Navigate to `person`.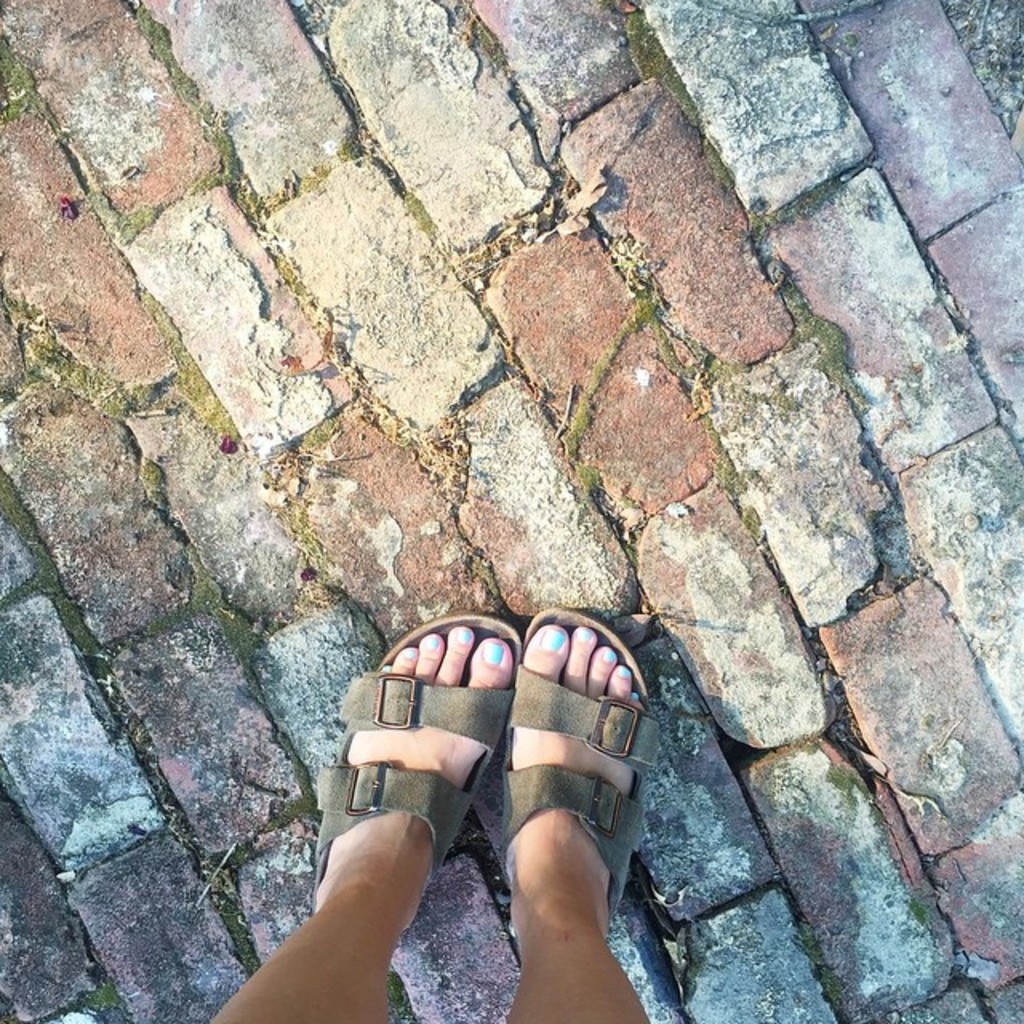
Navigation target: pyautogui.locateOnScreen(278, 566, 709, 997).
